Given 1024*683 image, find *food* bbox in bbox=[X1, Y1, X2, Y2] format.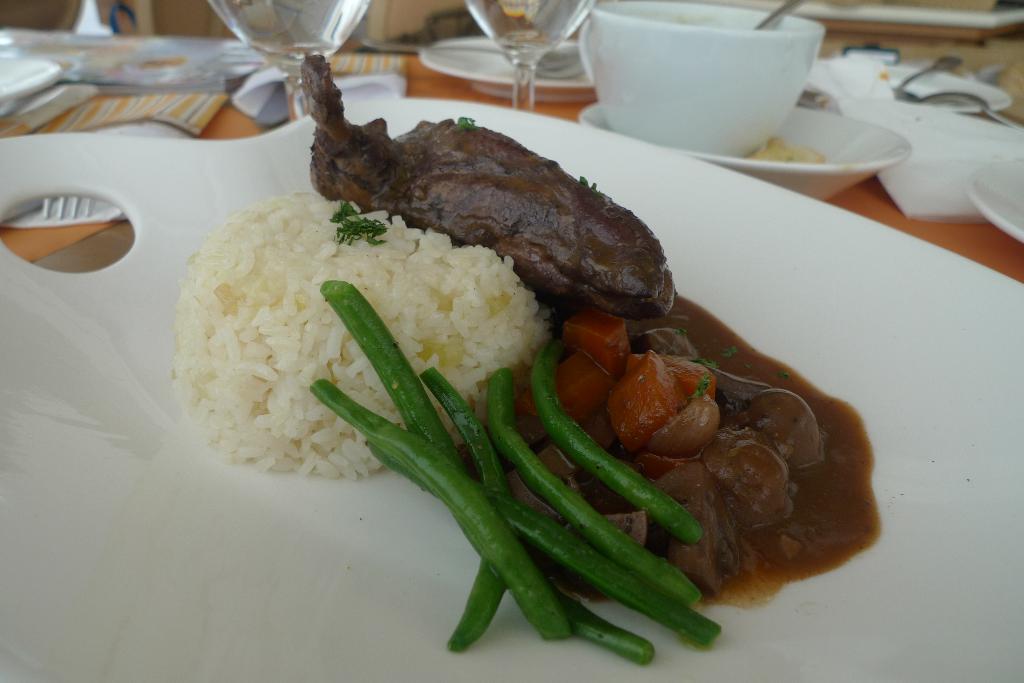
bbox=[205, 111, 851, 643].
